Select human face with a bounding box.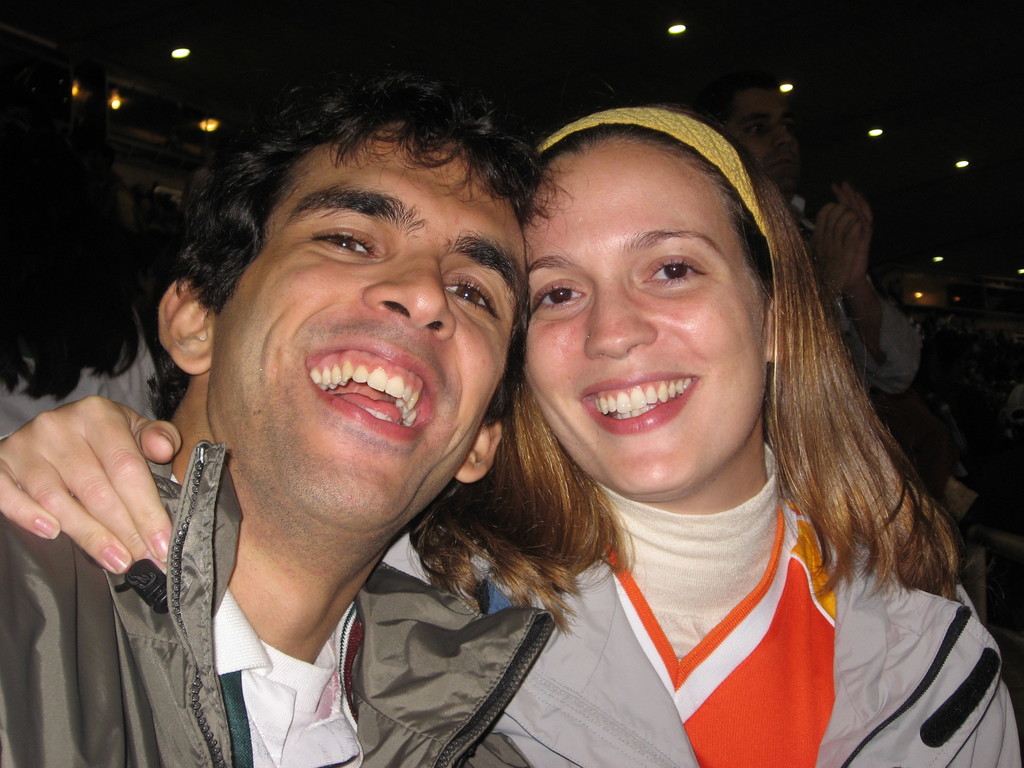
box(529, 154, 758, 516).
